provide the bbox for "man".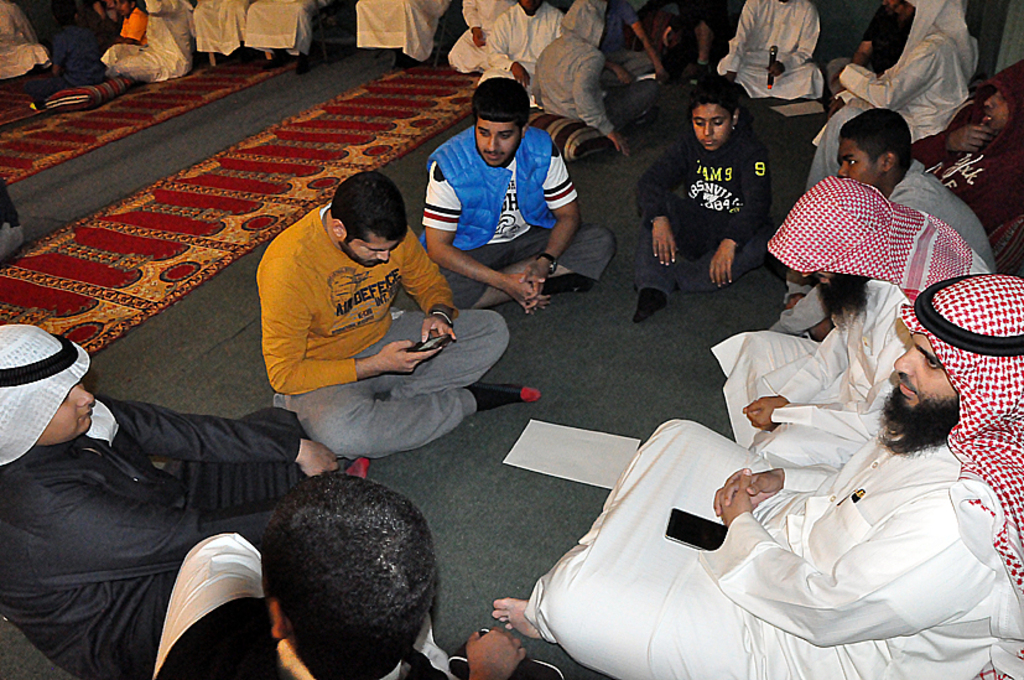
<region>393, 77, 617, 312</region>.
